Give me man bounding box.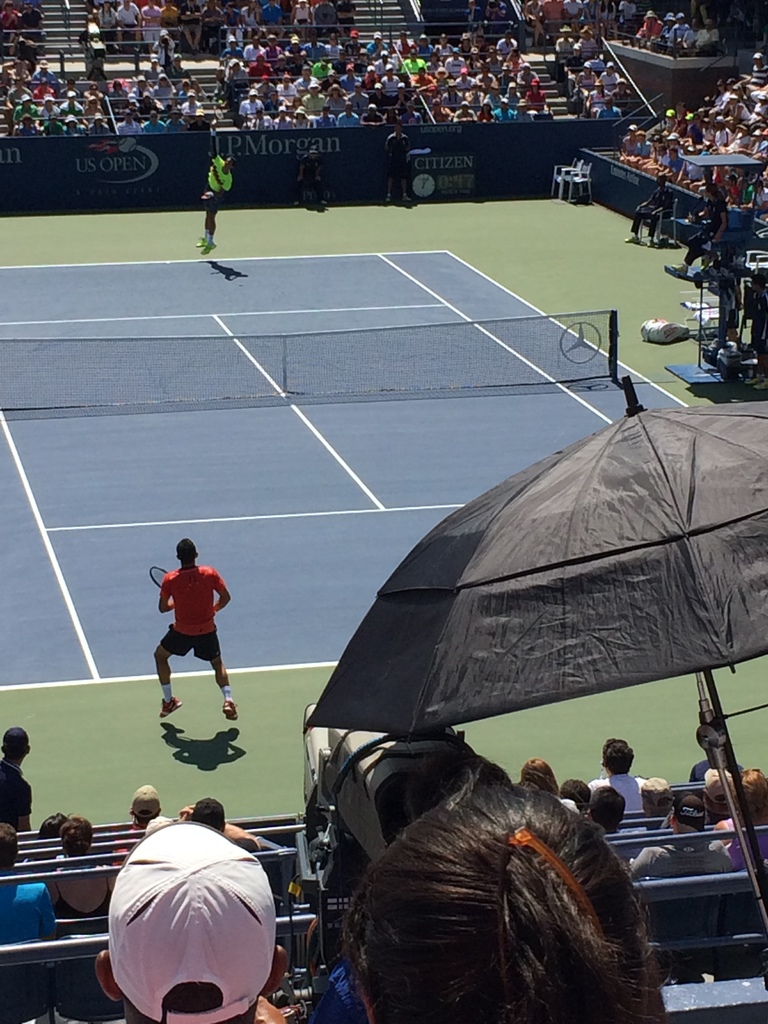
l=111, t=784, r=163, b=868.
